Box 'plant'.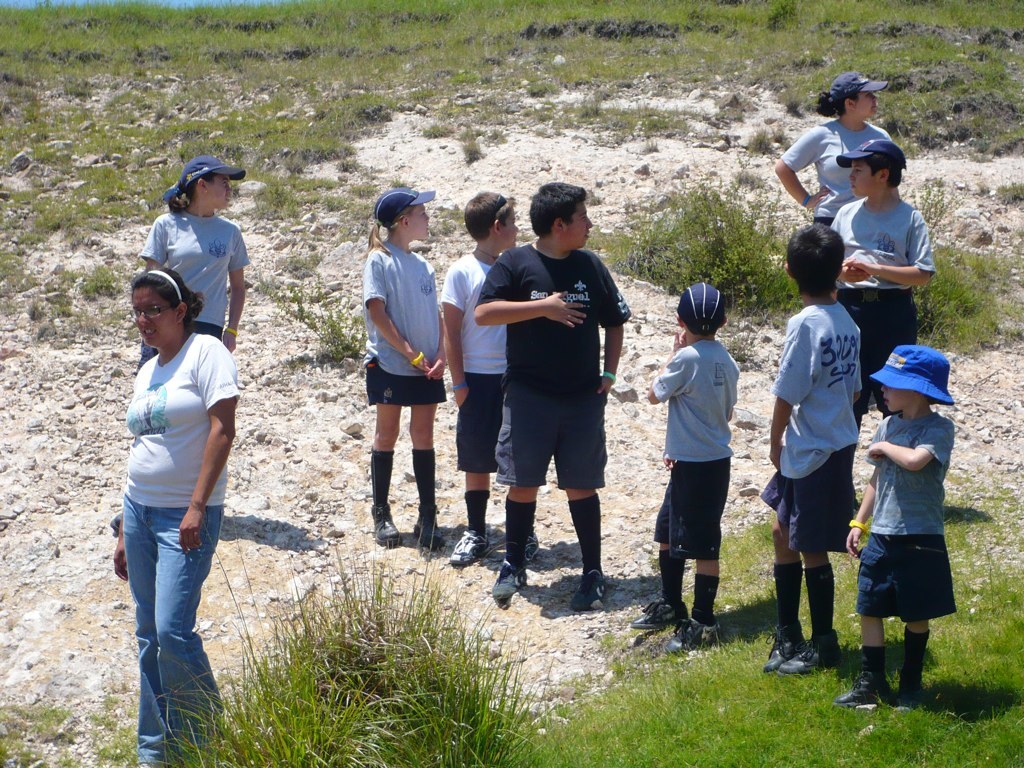
bbox(745, 125, 771, 157).
